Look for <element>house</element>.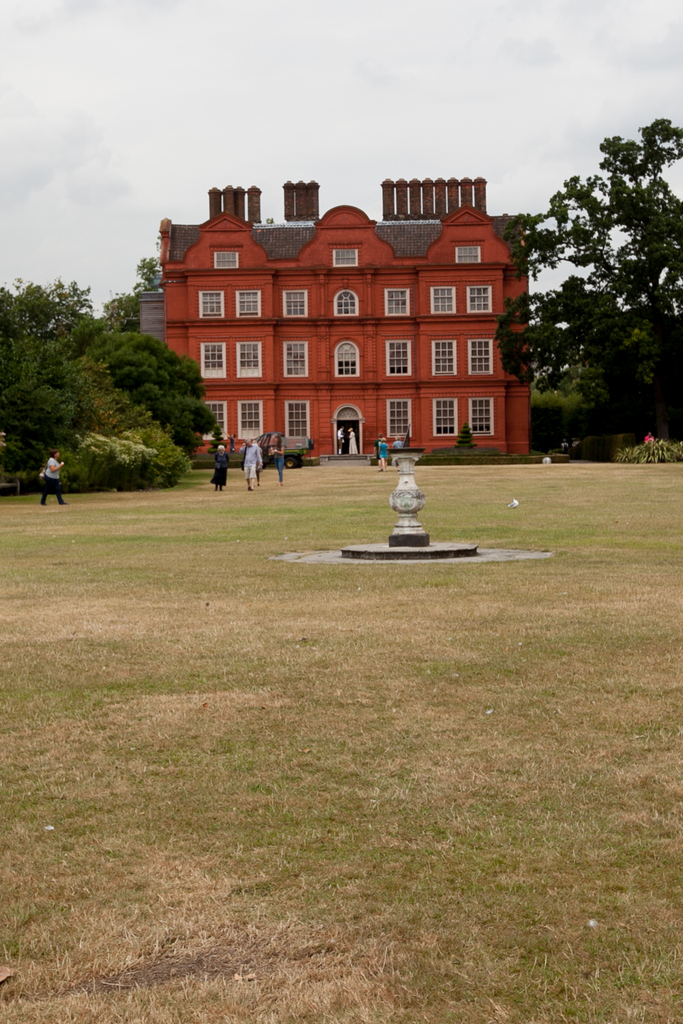
Found: 134, 174, 533, 459.
